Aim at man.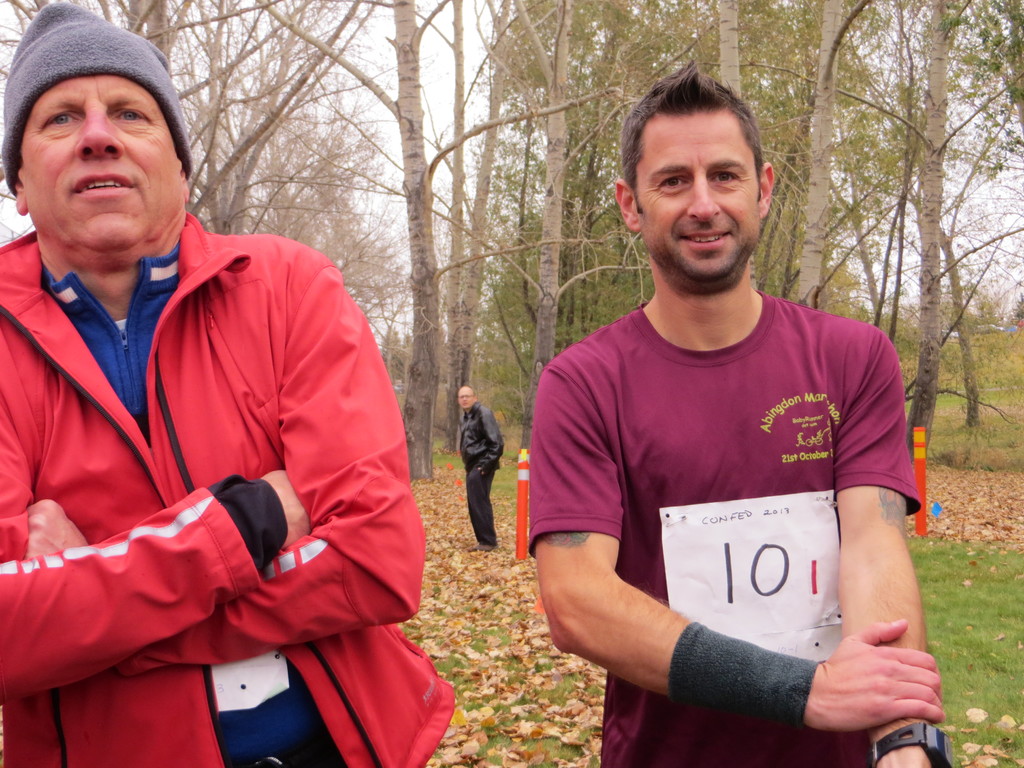
Aimed at box(0, 0, 464, 767).
